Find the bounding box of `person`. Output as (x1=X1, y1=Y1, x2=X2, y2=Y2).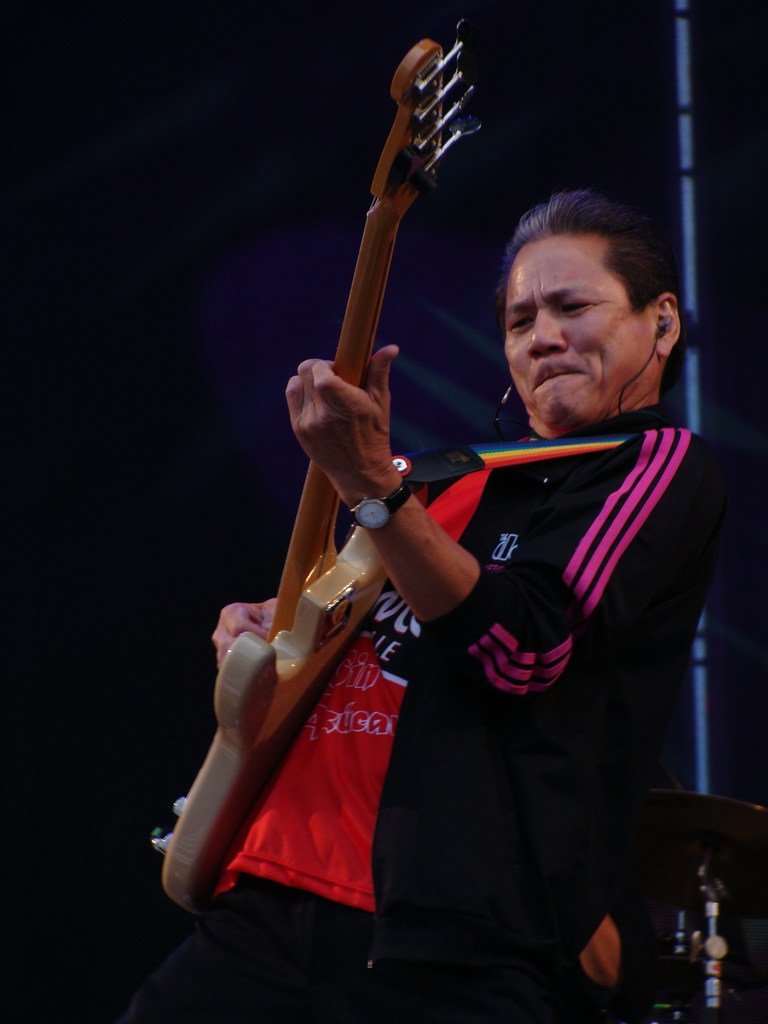
(x1=210, y1=185, x2=726, y2=1020).
